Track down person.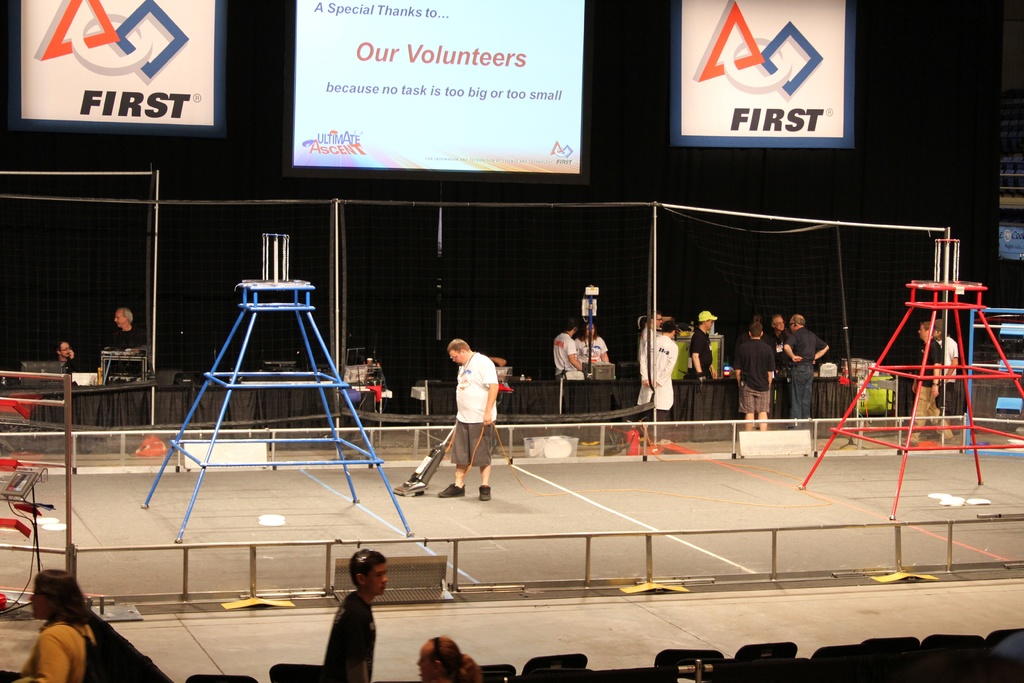
Tracked to region(417, 634, 484, 682).
